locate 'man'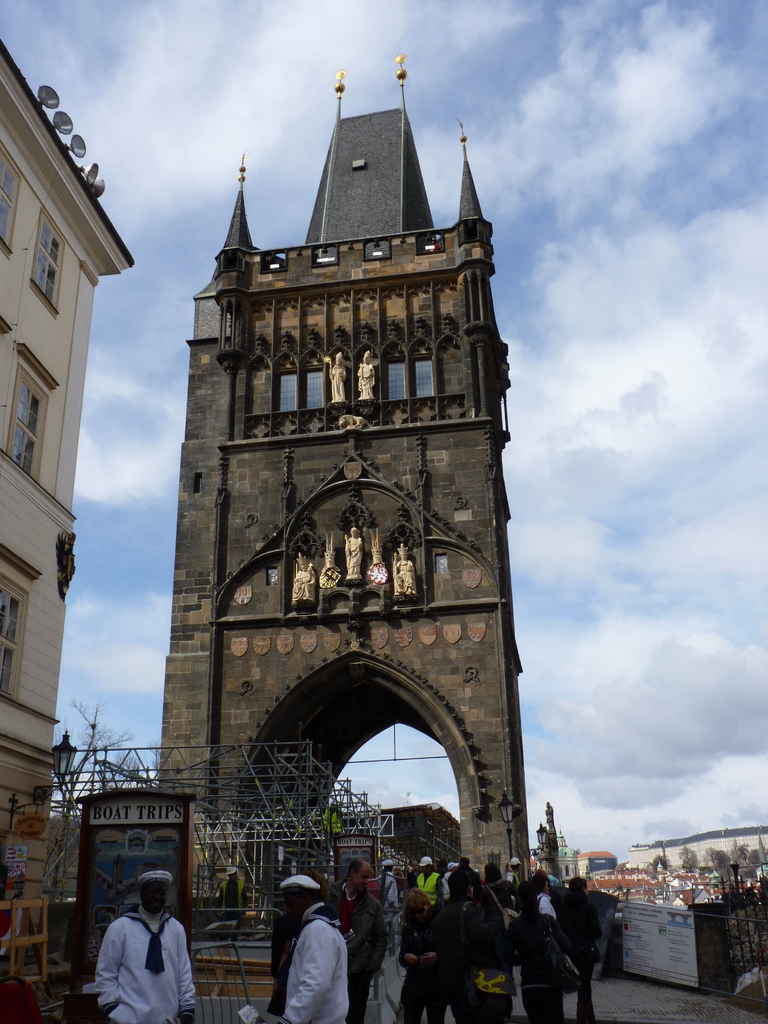
select_region(83, 873, 195, 1023)
